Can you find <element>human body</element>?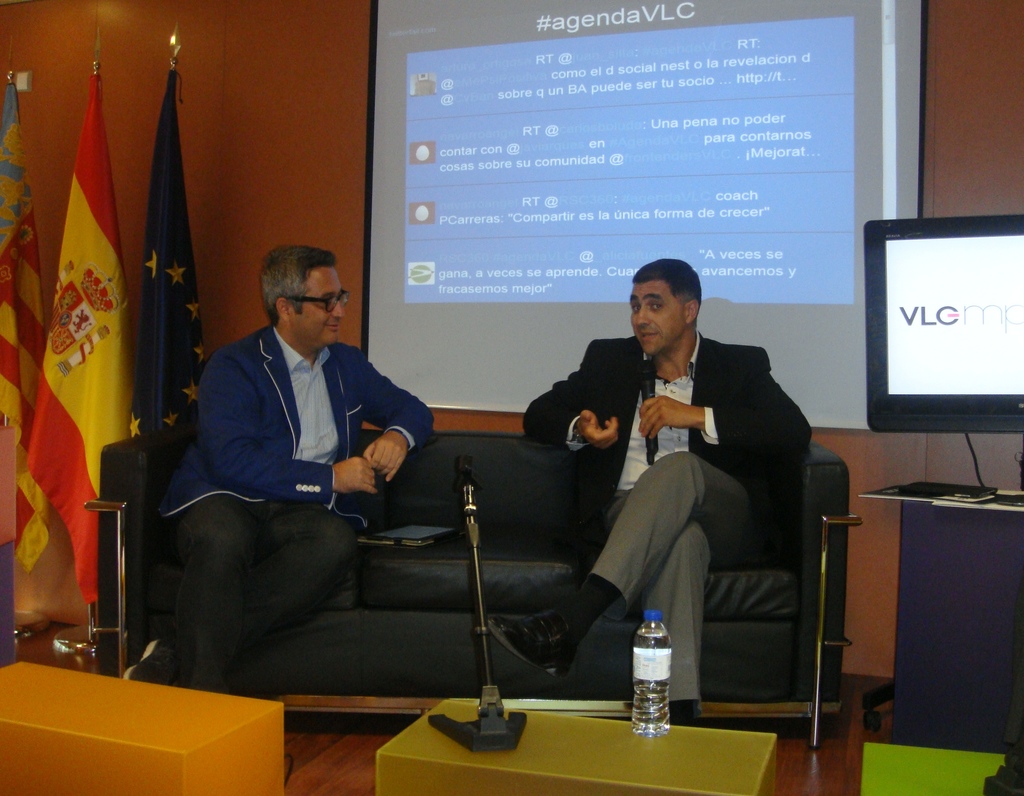
Yes, bounding box: 491 253 810 724.
